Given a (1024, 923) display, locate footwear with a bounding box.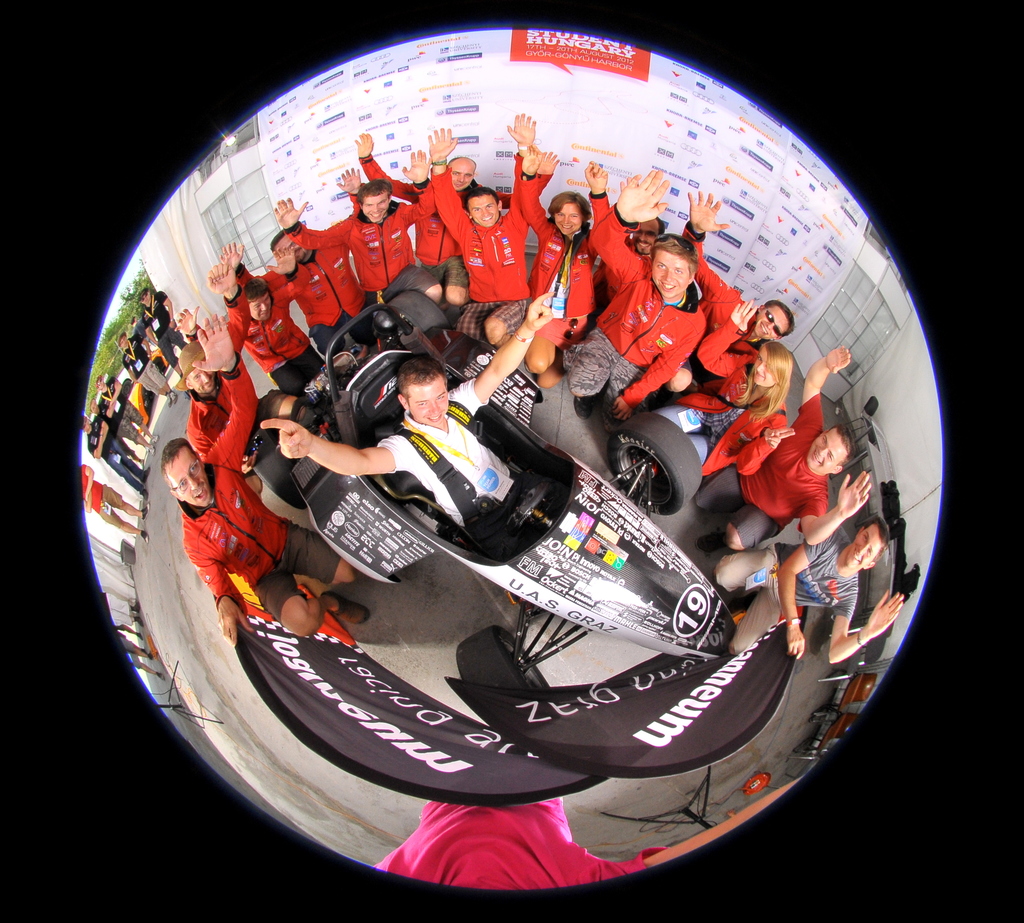
Located: (575,395,593,419).
